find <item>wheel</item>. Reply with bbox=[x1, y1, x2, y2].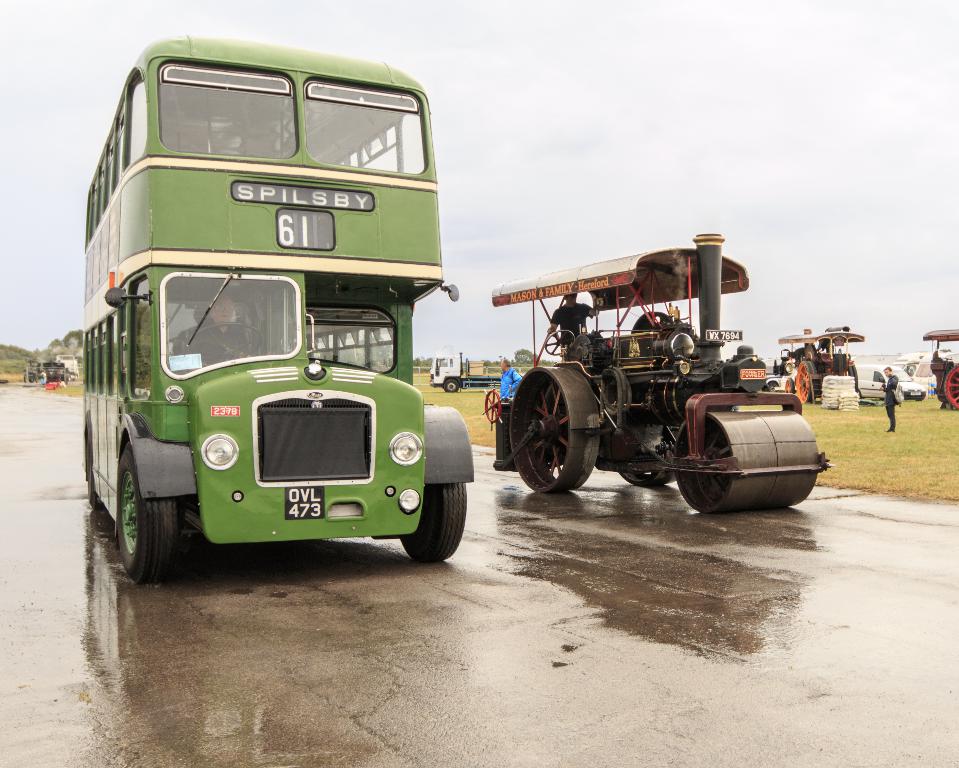
bbox=[785, 376, 794, 393].
